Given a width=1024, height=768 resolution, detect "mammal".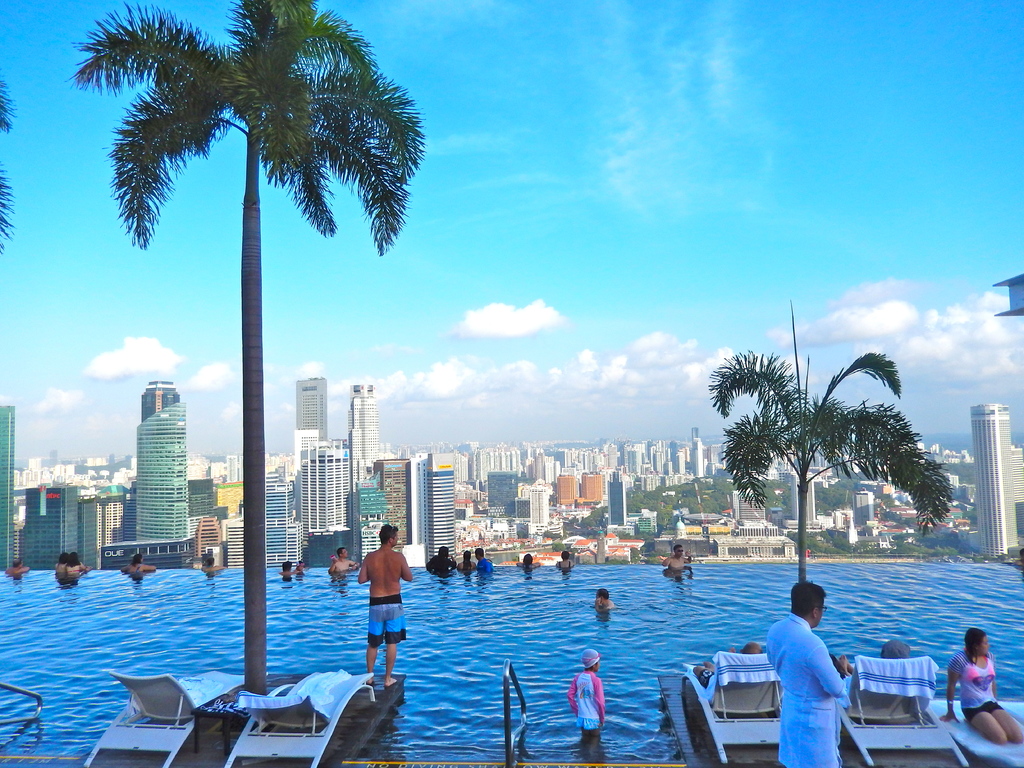
<region>356, 519, 414, 684</region>.
